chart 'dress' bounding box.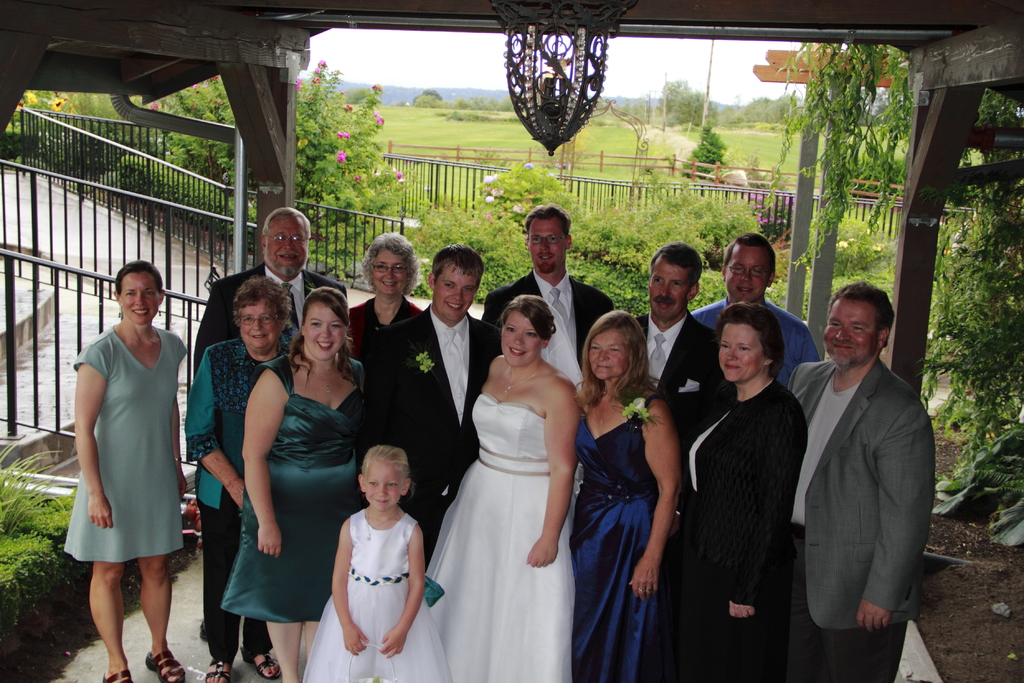
Charted: left=223, top=354, right=367, bottom=620.
